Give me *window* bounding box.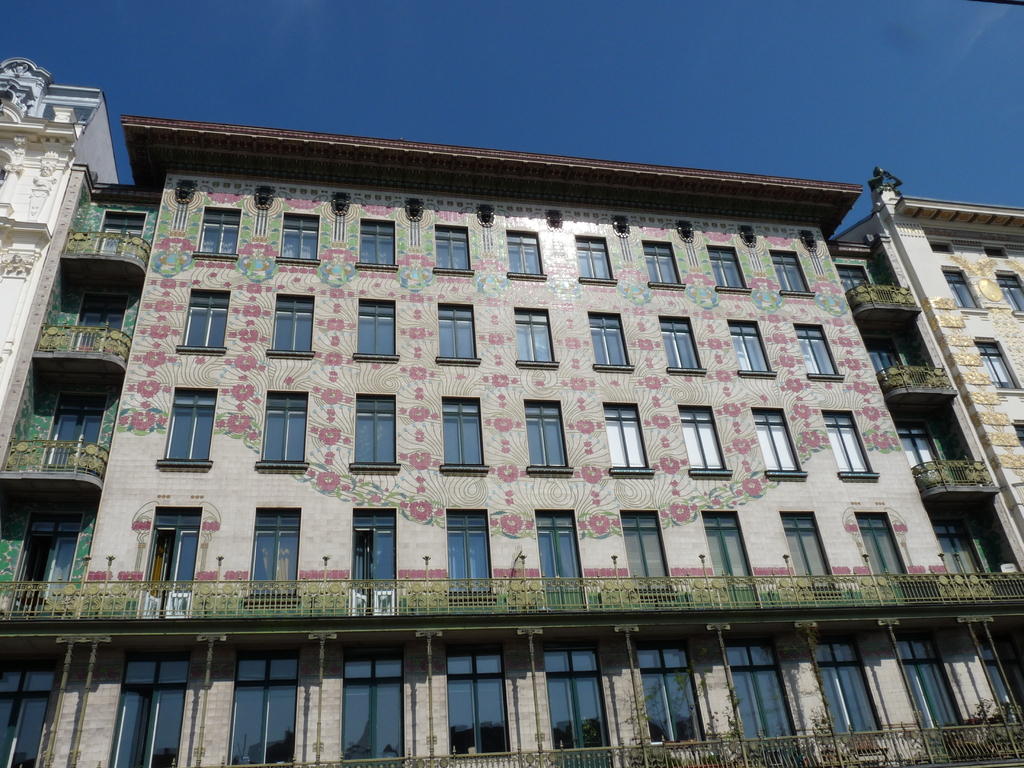
x1=589 y1=311 x2=632 y2=371.
